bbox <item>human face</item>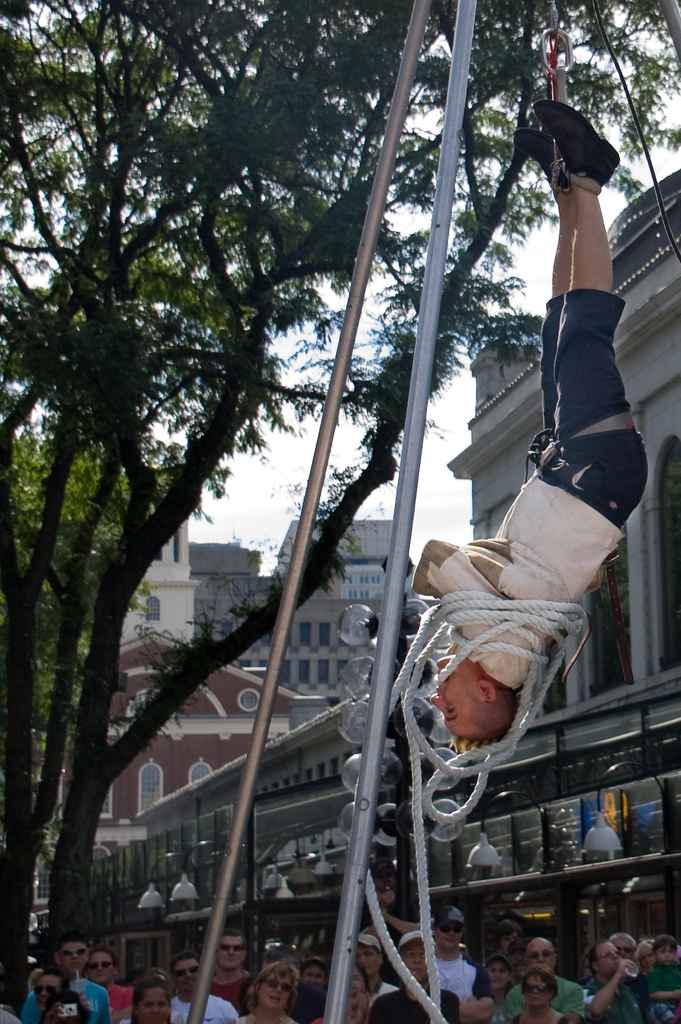
<region>32, 975, 58, 1012</region>
